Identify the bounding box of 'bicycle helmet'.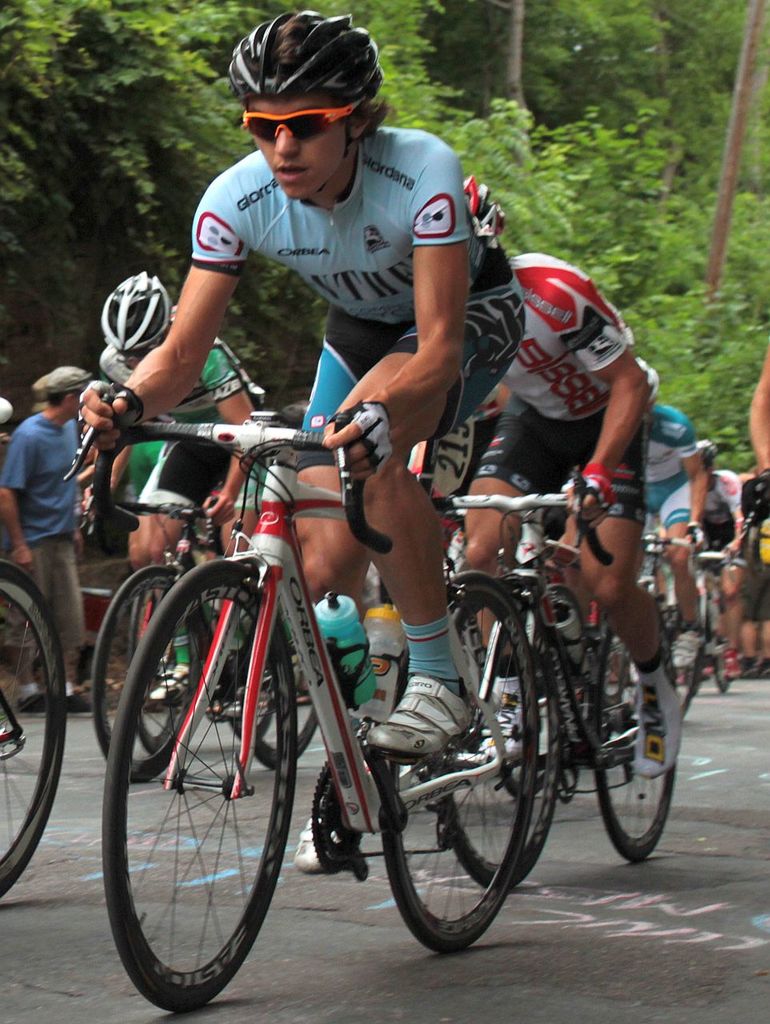
(236,3,385,100).
